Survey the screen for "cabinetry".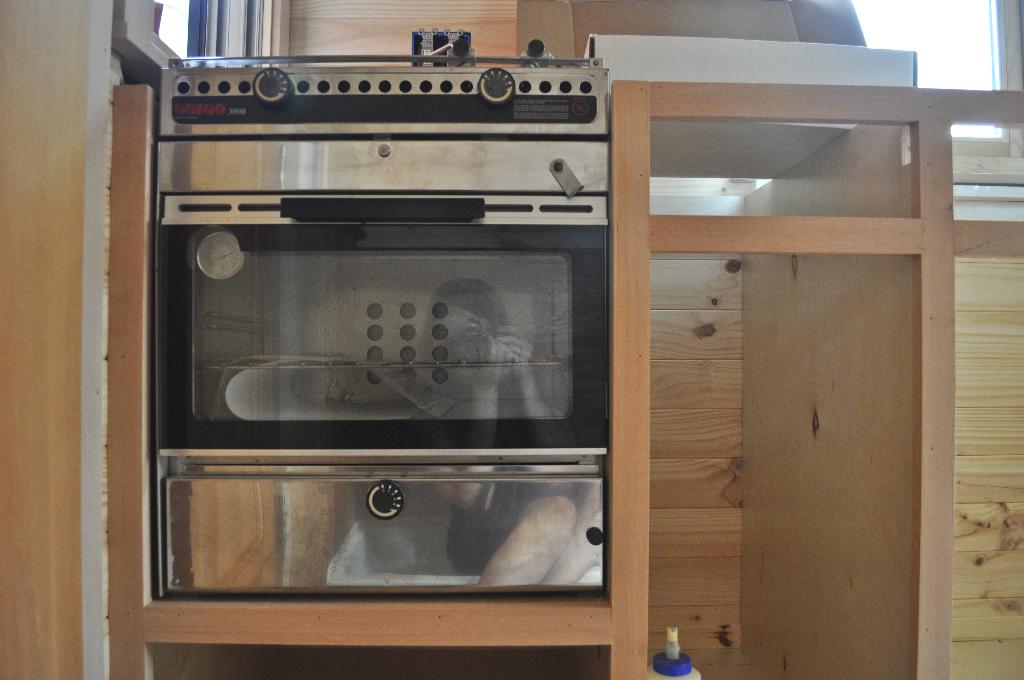
Survey found: box=[626, 96, 982, 664].
